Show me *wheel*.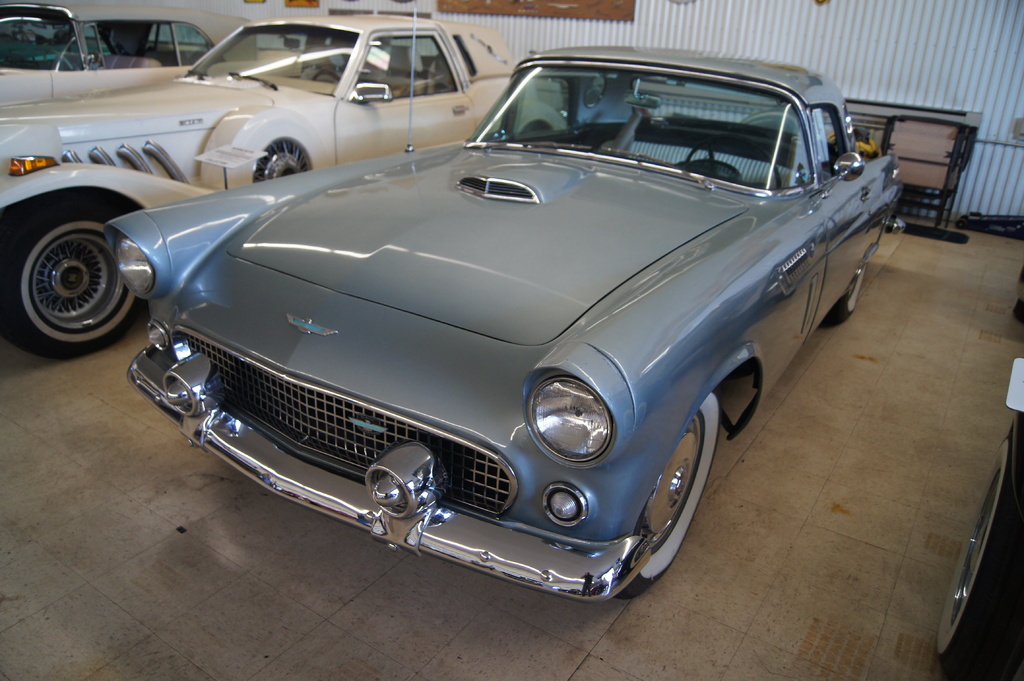
*wheel* is here: bbox=[685, 134, 783, 189].
